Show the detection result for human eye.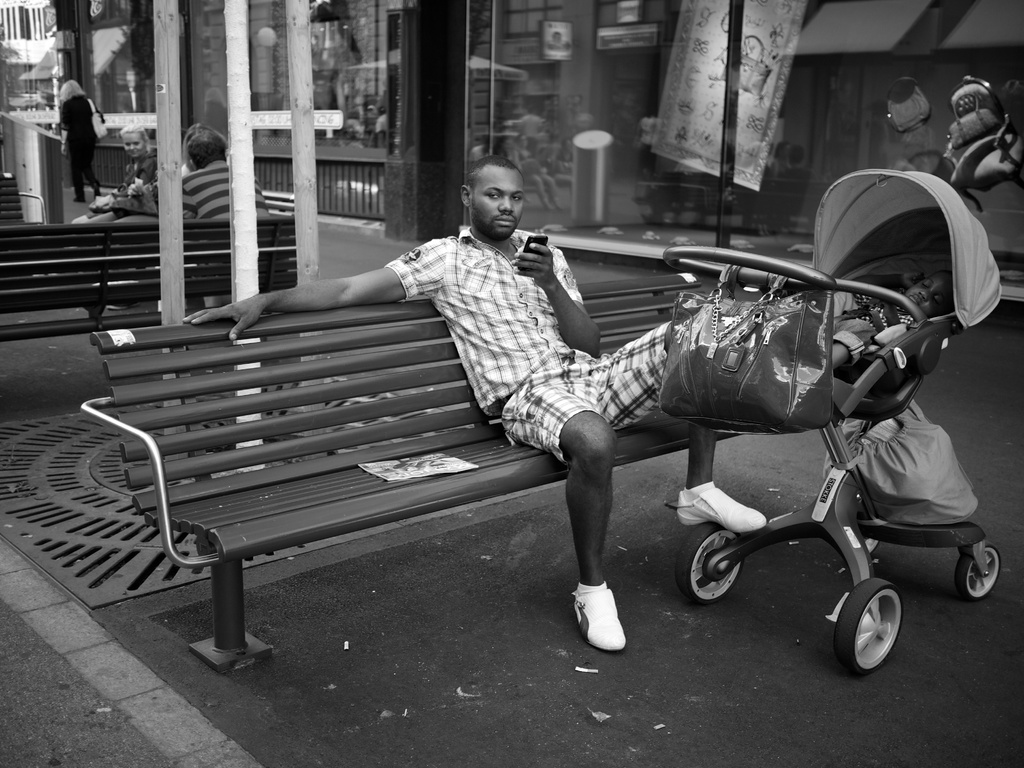
<bbox>486, 190, 501, 198</bbox>.
